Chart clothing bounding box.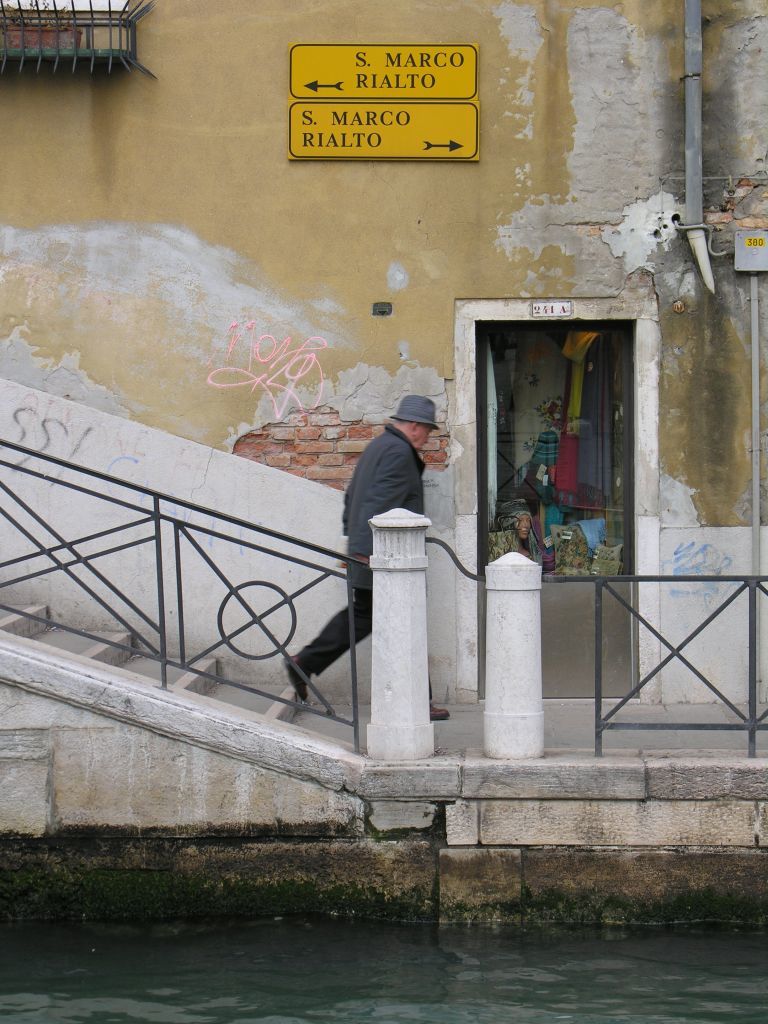
Charted: bbox=(292, 422, 436, 692).
